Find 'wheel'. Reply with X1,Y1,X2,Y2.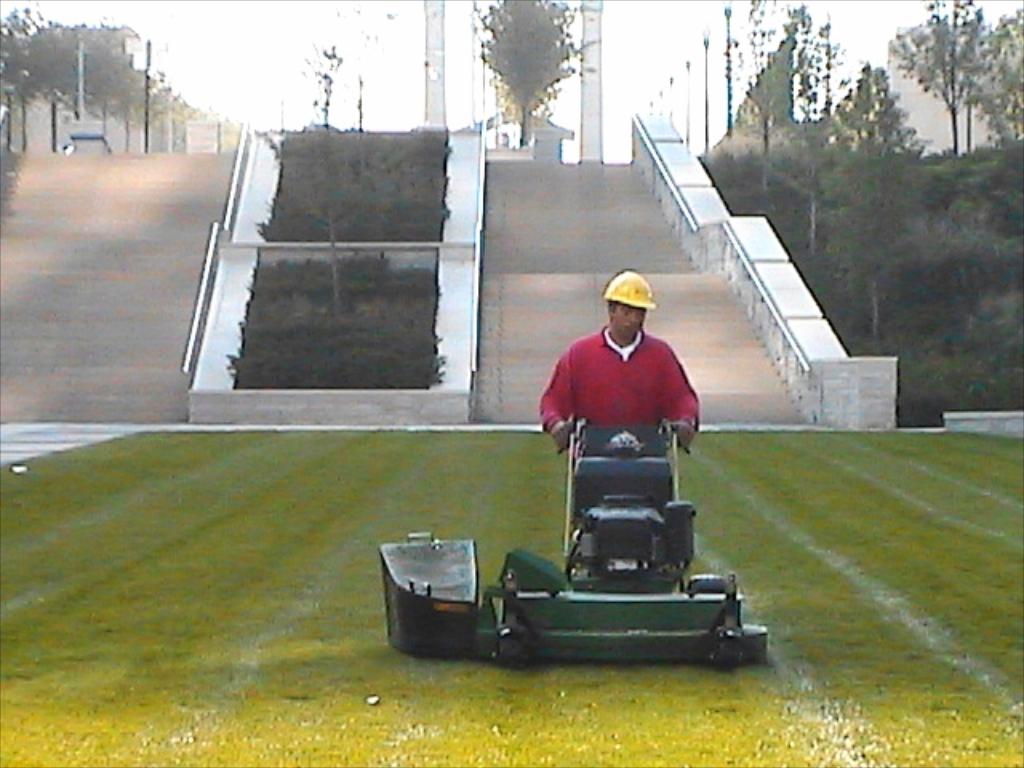
493,624,536,666.
